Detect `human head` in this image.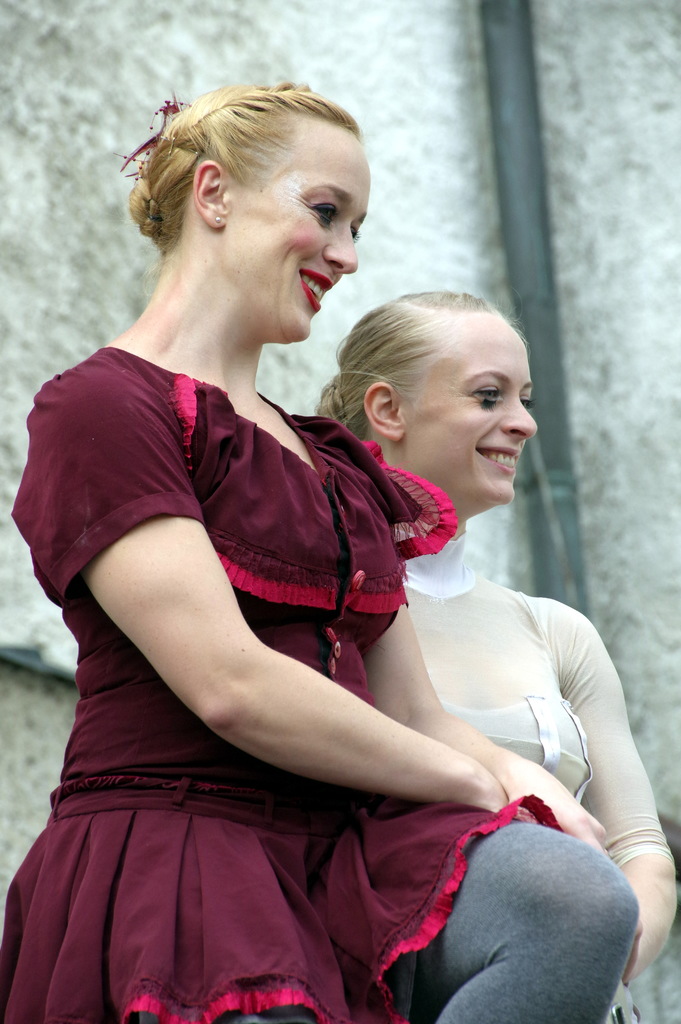
Detection: detection(126, 70, 381, 327).
